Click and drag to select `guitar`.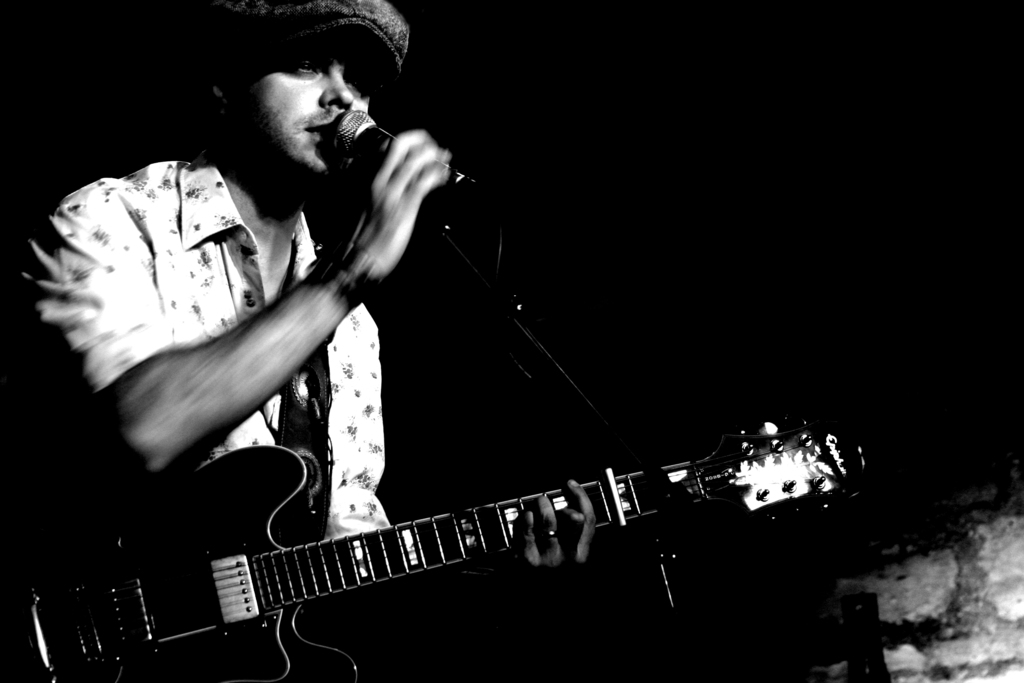
Selection: 52,380,881,672.
